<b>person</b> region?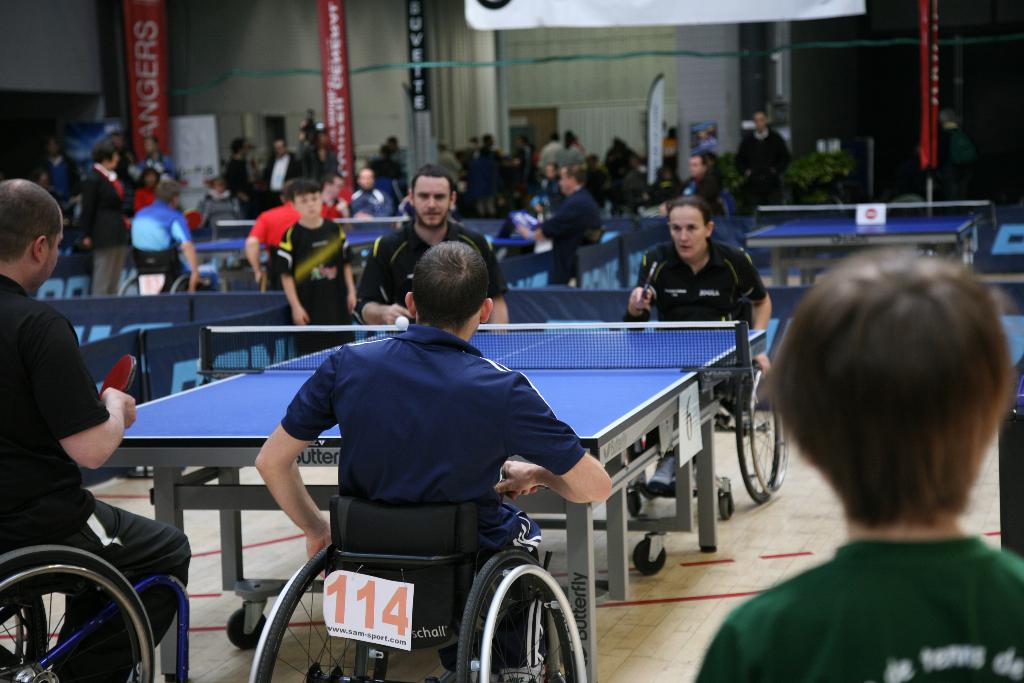
[x1=471, y1=135, x2=482, y2=149]
